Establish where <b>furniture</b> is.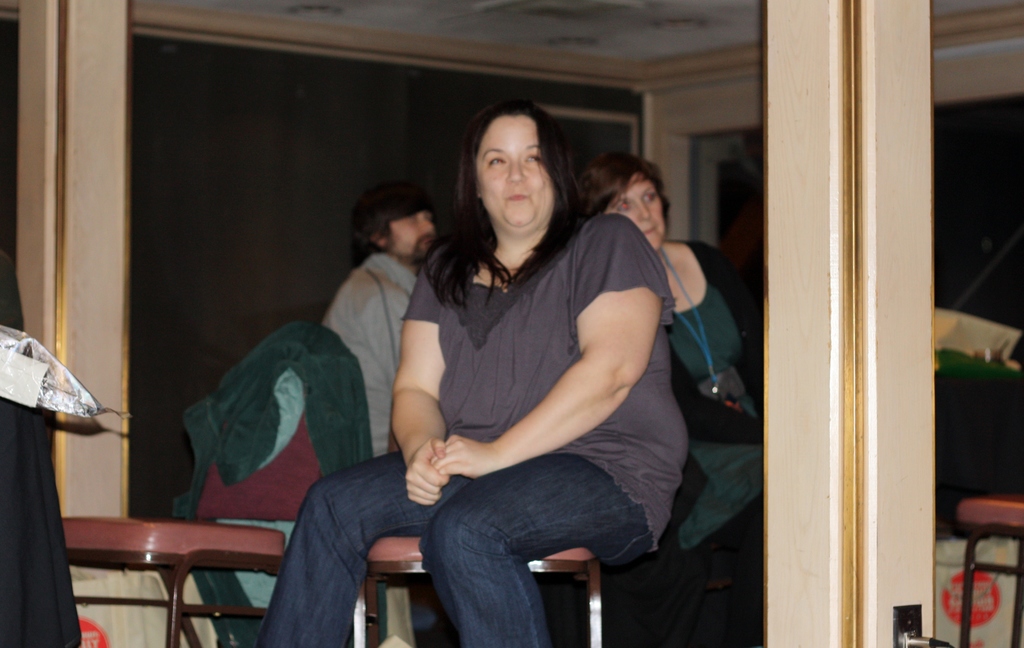
Established at 361:534:604:647.
